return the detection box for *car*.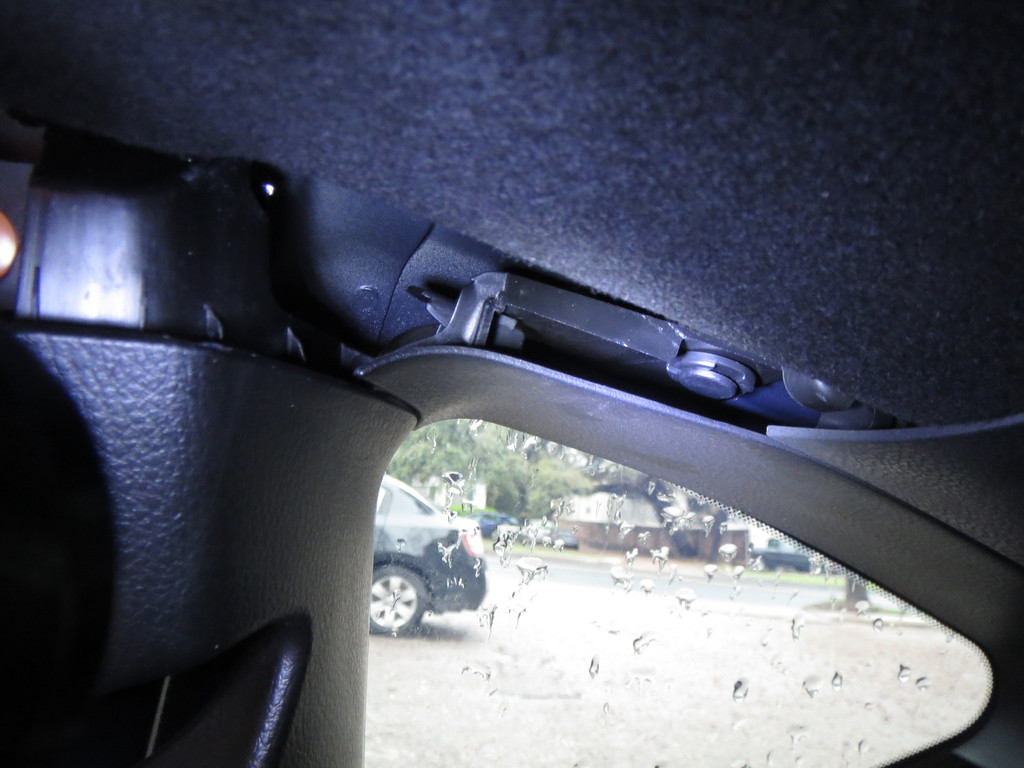
bbox(369, 471, 488, 640).
